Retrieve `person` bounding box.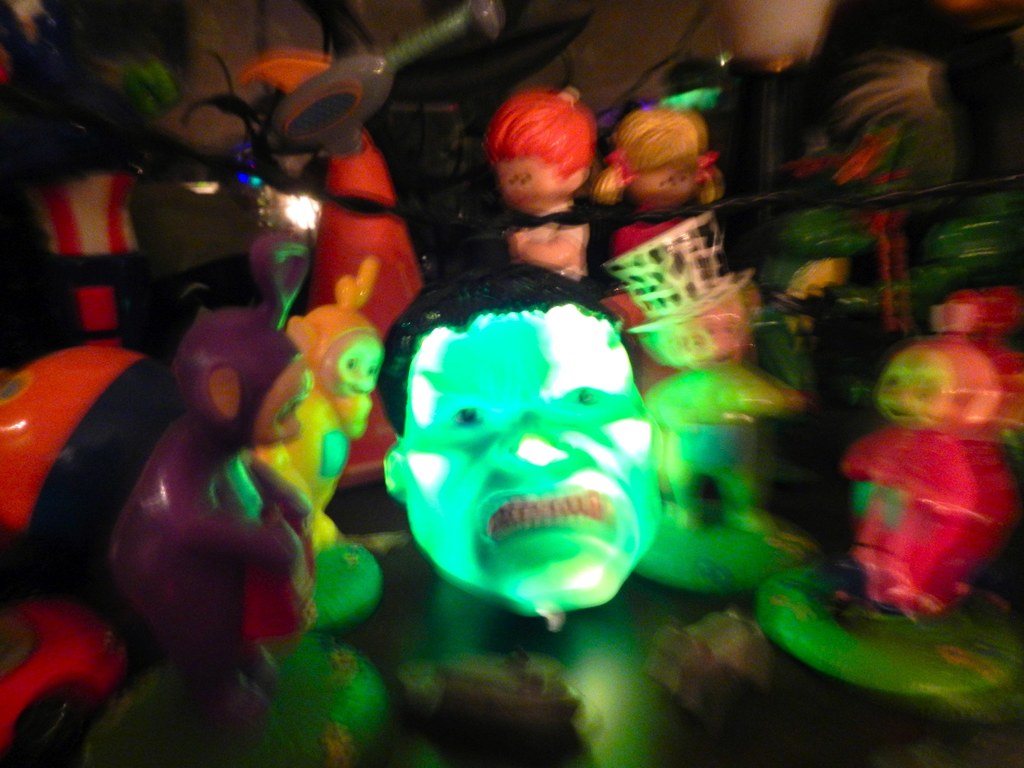
Bounding box: [left=588, top=109, right=728, bottom=257].
